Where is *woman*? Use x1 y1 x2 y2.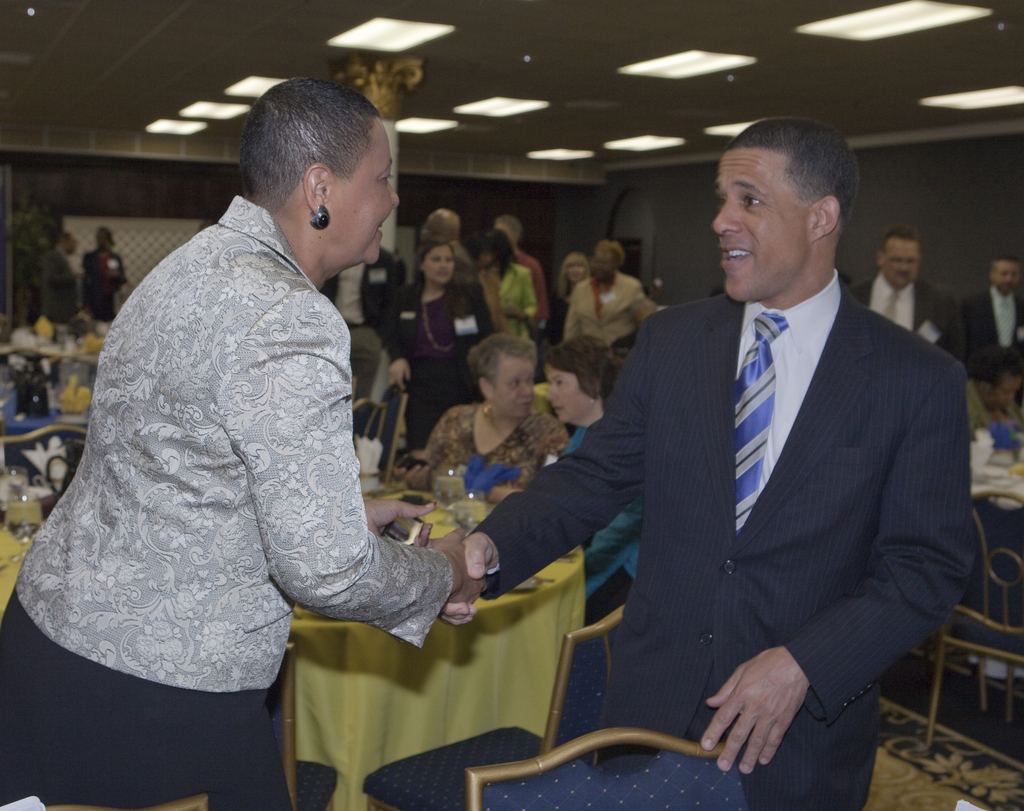
567 238 654 370.
